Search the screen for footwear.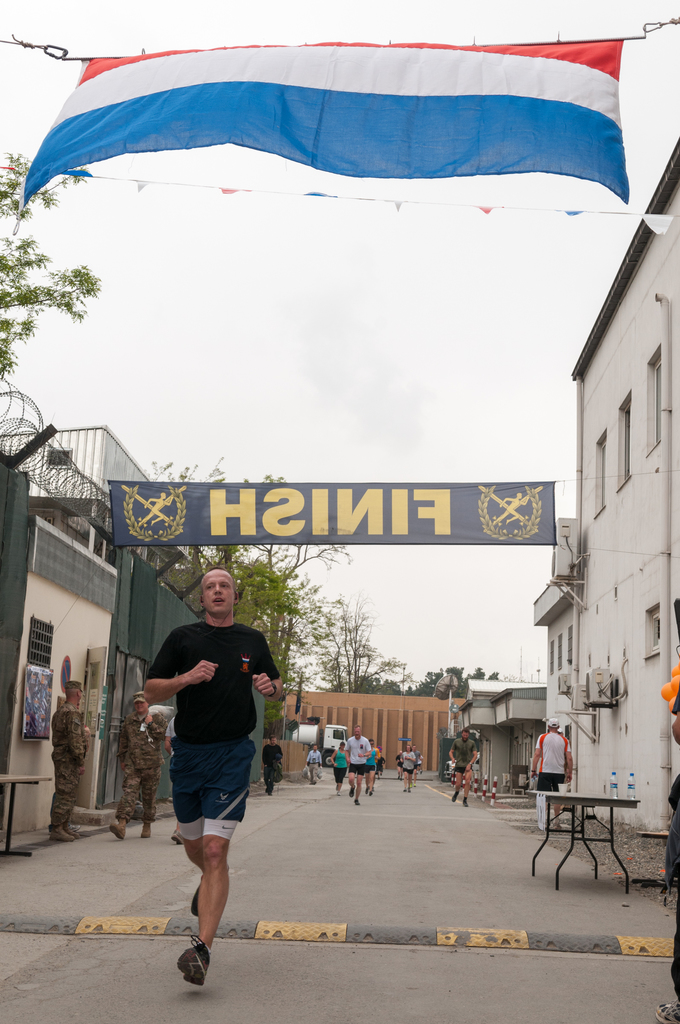
Found at 176, 936, 213, 981.
